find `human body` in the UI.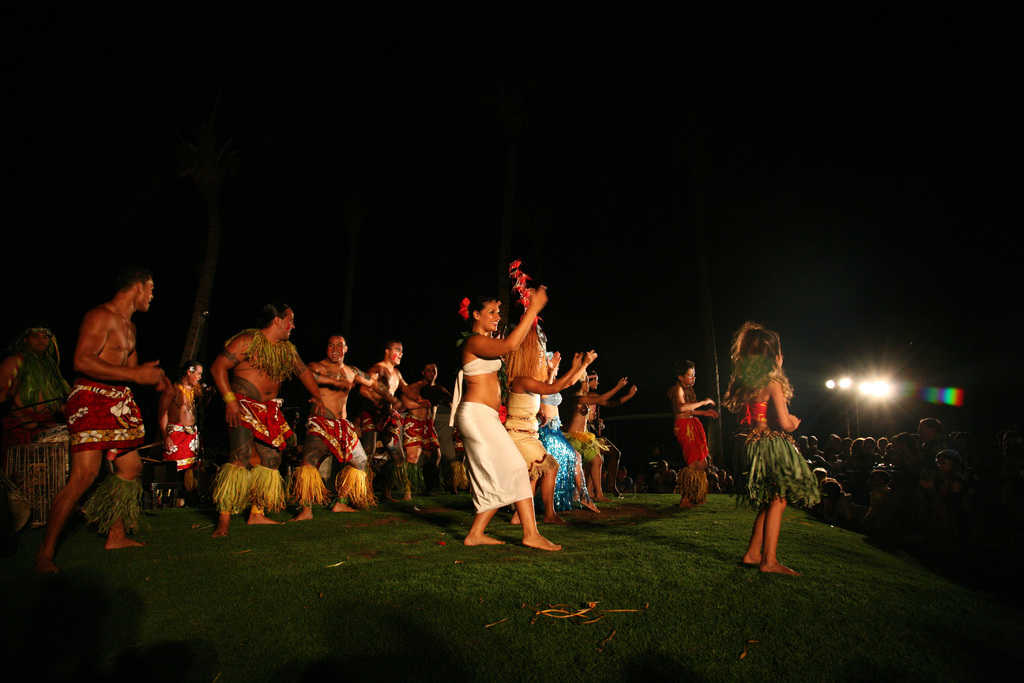
UI element at select_region(394, 352, 450, 493).
